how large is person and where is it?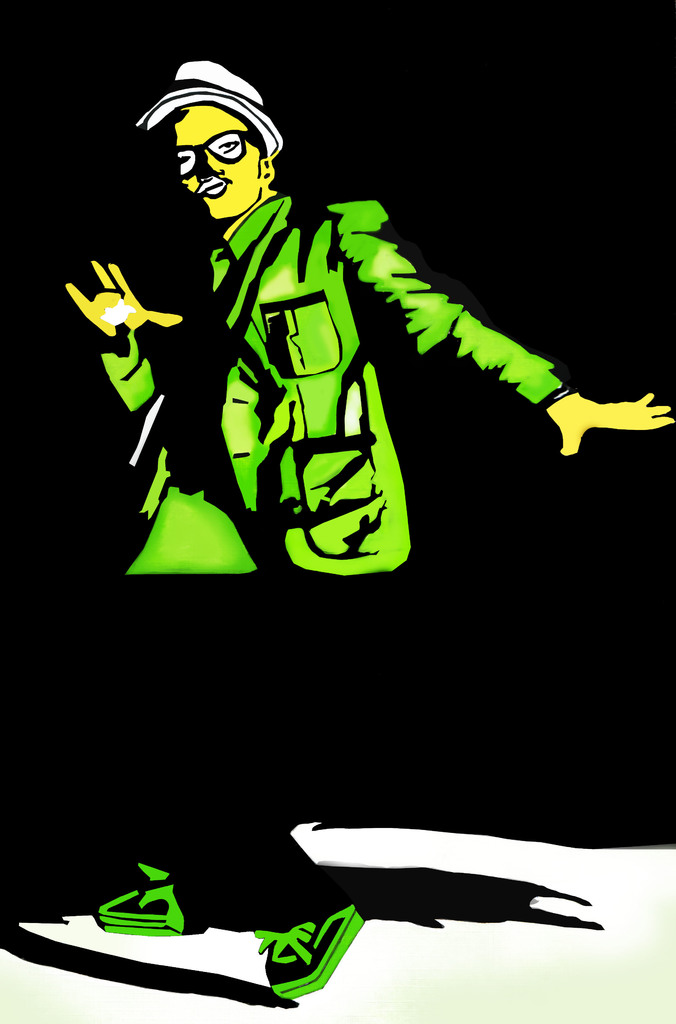
Bounding box: left=86, top=116, right=581, bottom=755.
